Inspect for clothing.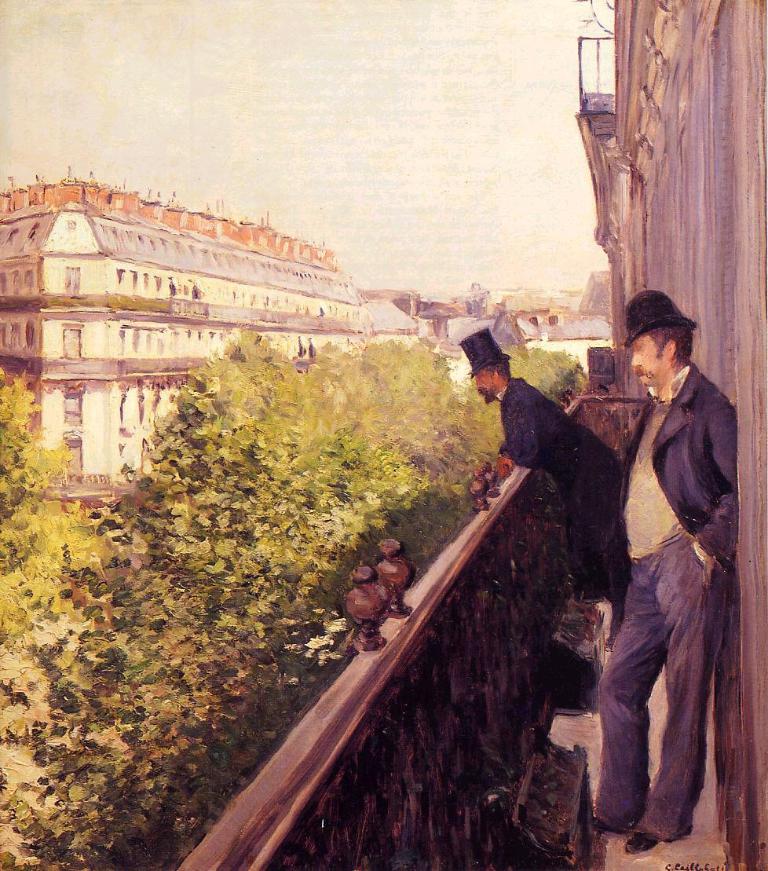
Inspection: pyautogui.locateOnScreen(503, 374, 623, 543).
